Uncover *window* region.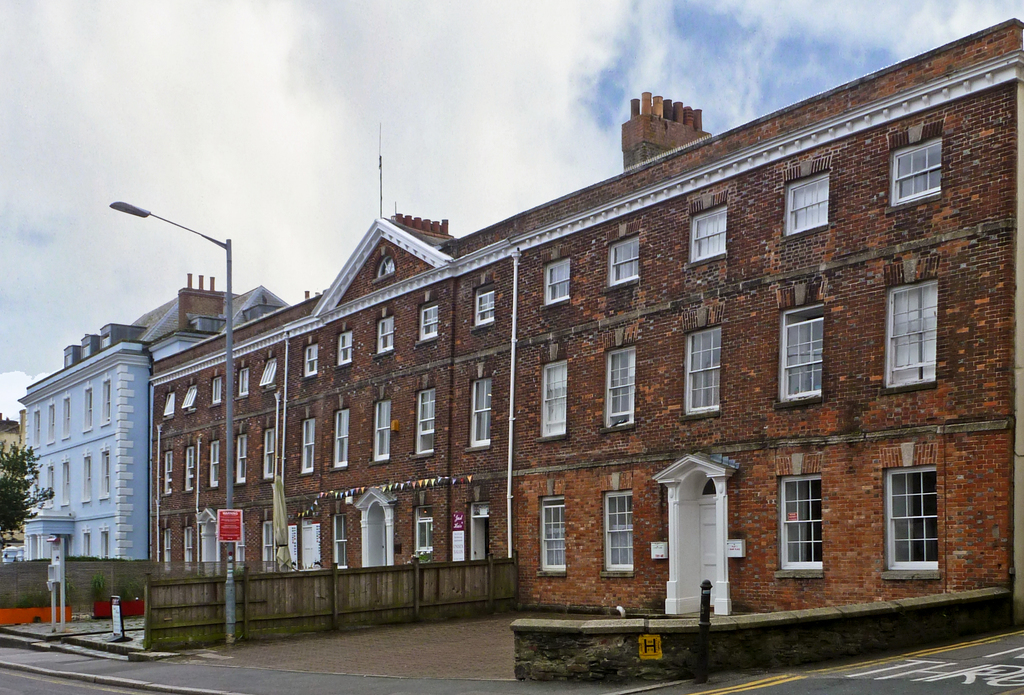
Uncovered: x1=542, y1=258, x2=570, y2=302.
